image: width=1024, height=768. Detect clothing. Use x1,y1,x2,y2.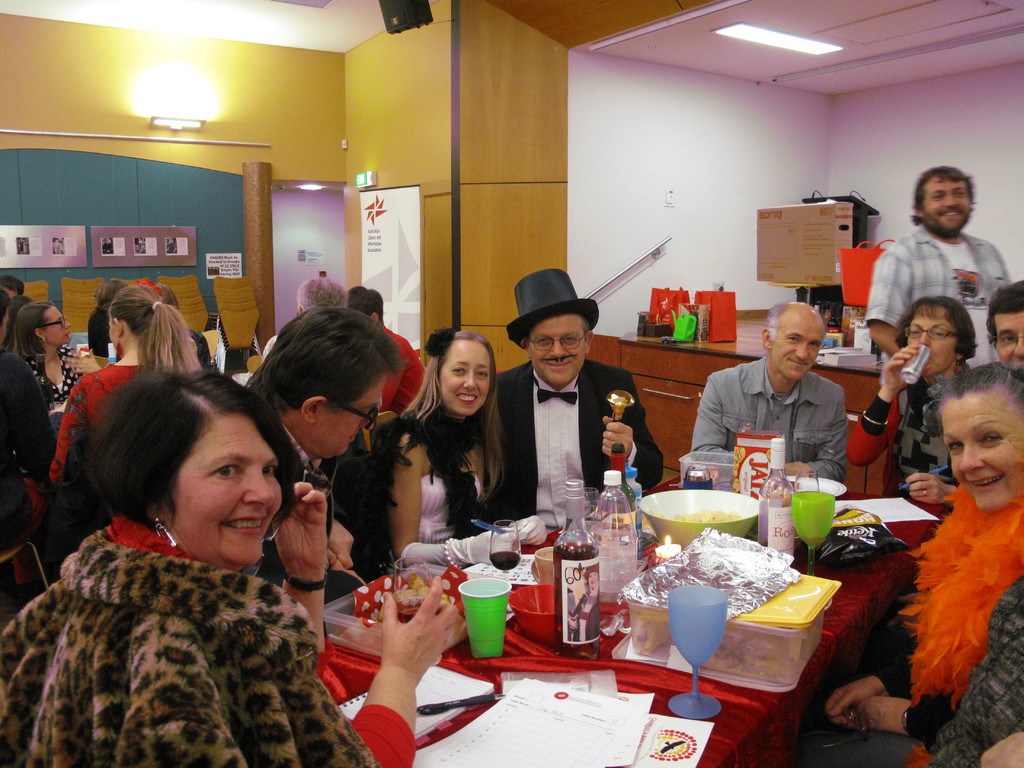
802,493,1023,767.
